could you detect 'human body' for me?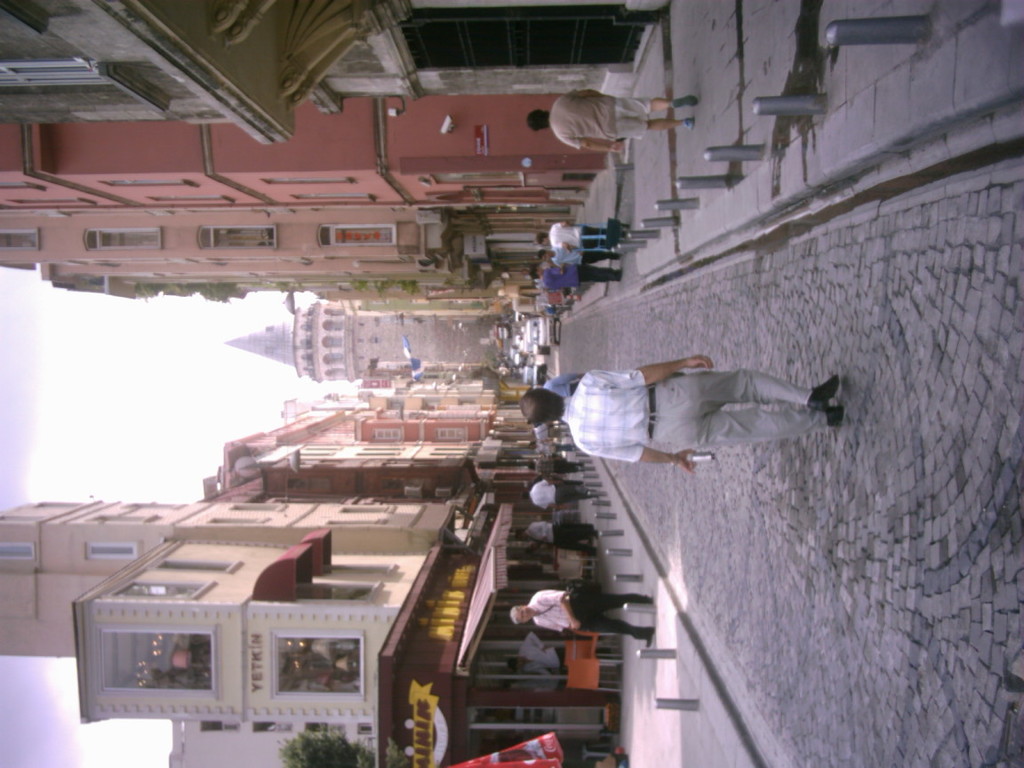
Detection result: bbox(549, 250, 617, 269).
